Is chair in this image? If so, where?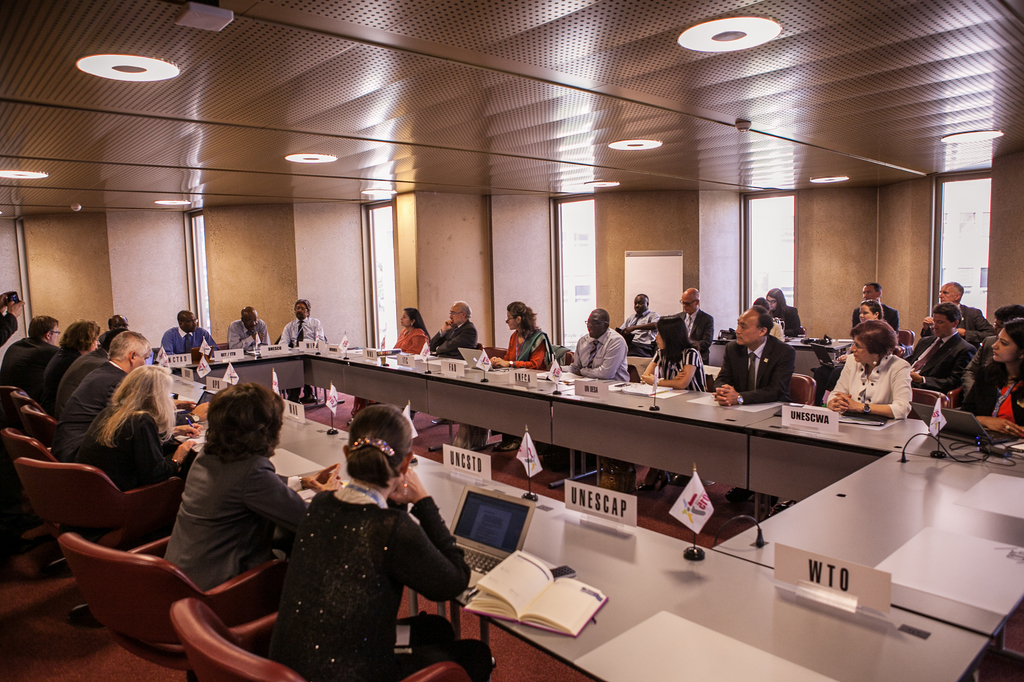
Yes, at detection(593, 363, 641, 475).
